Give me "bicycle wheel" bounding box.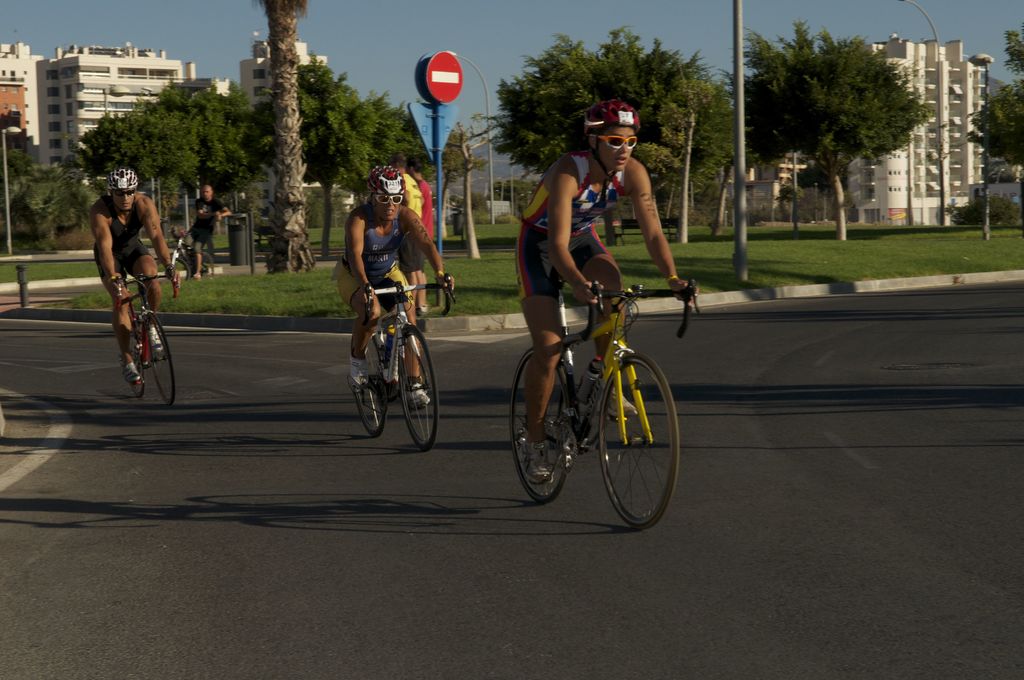
(191, 250, 216, 280).
